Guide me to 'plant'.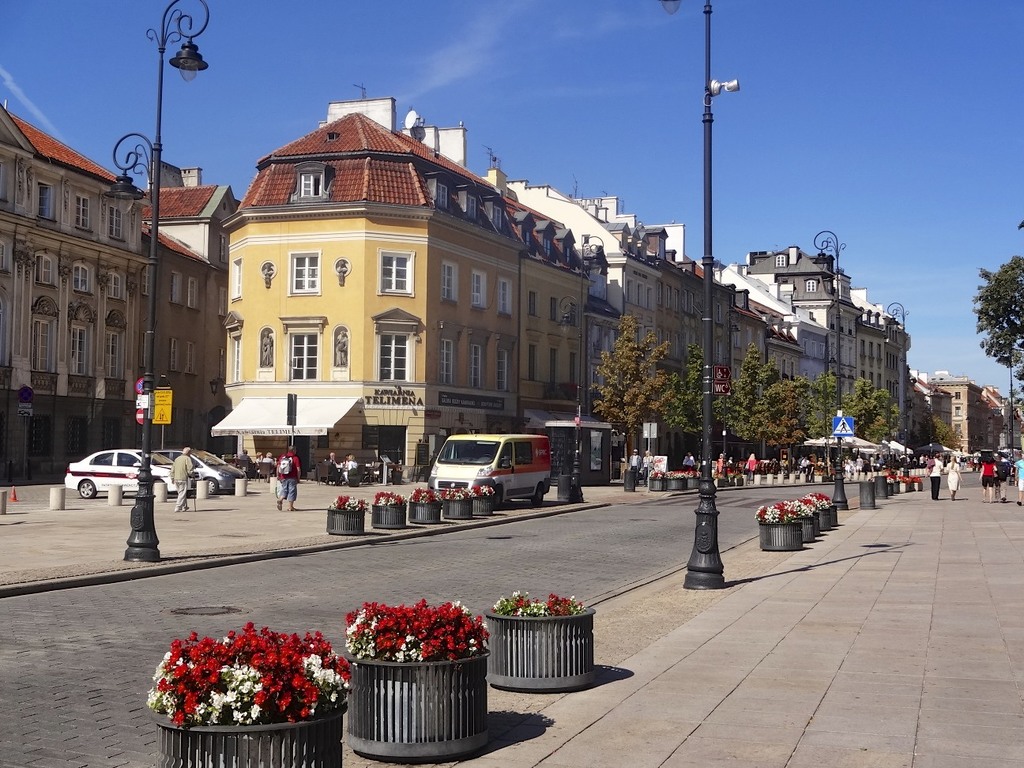
Guidance: {"left": 783, "top": 495, "right": 817, "bottom": 522}.
